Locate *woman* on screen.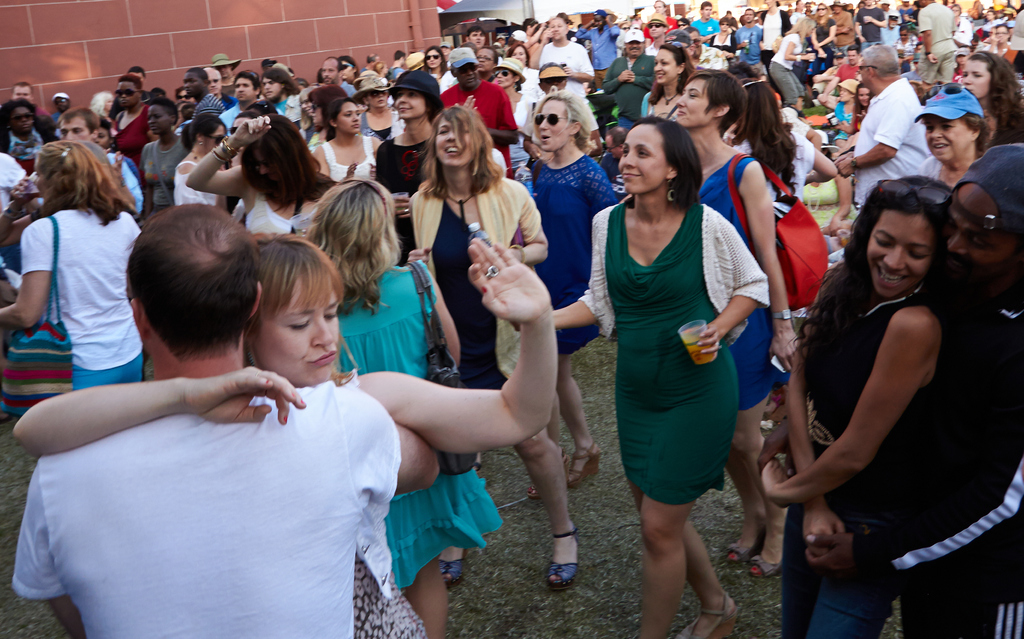
On screen at <region>641, 40, 696, 123</region>.
